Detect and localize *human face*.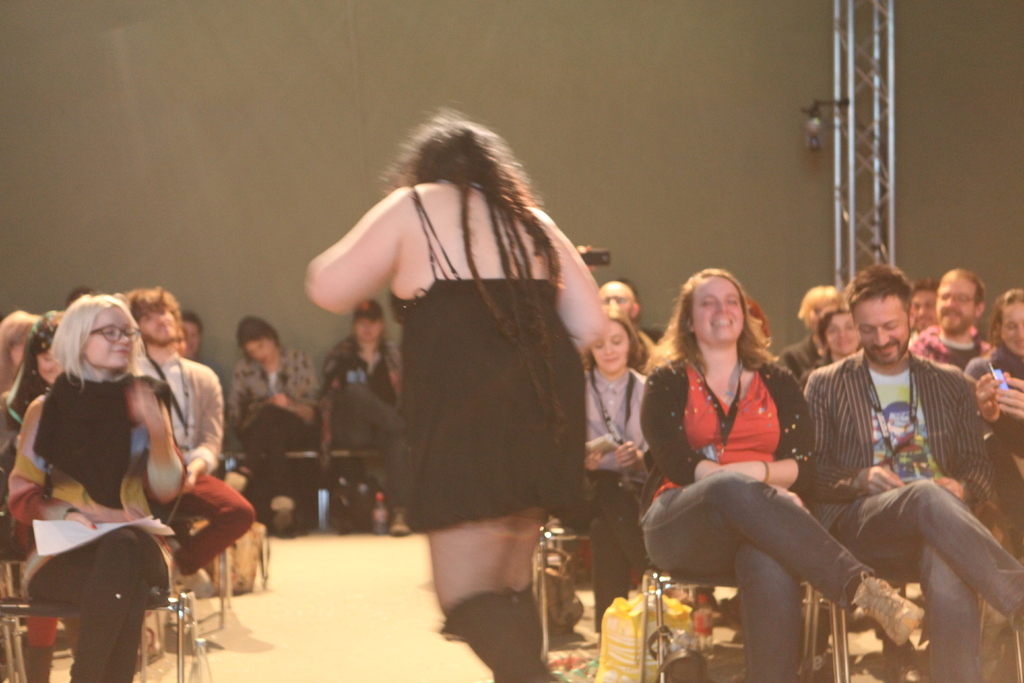
Localized at box(693, 277, 744, 342).
